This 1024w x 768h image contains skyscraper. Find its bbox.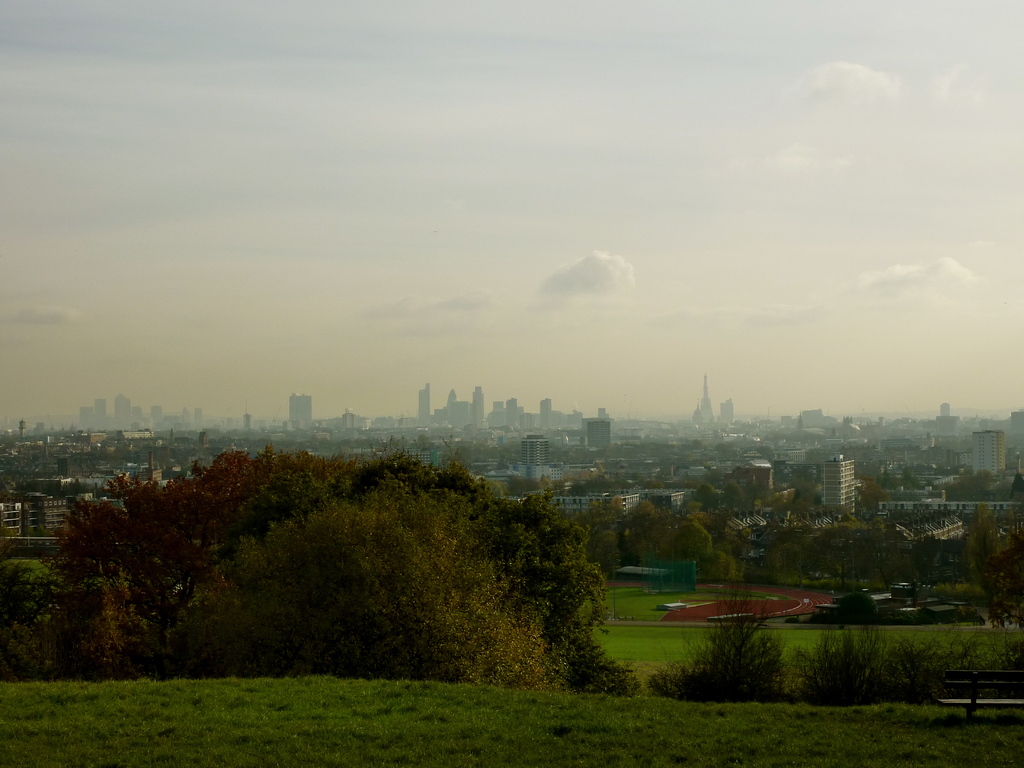
pyautogui.locateOnScreen(287, 393, 317, 429).
